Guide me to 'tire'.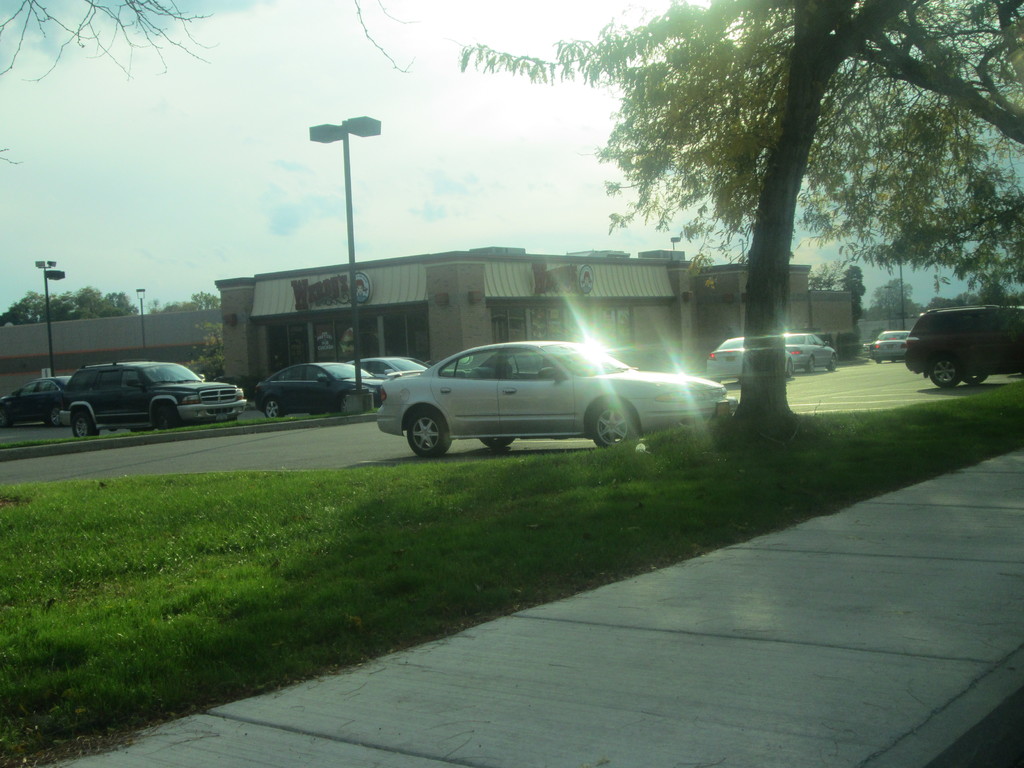
Guidance: bbox=[785, 360, 795, 381].
